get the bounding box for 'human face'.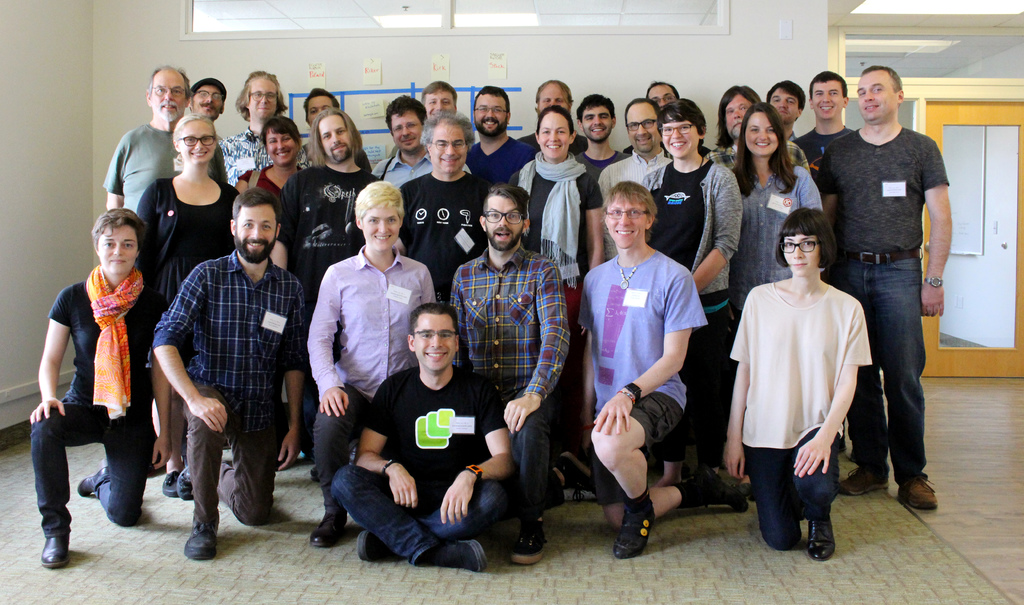
<box>767,85,801,127</box>.
